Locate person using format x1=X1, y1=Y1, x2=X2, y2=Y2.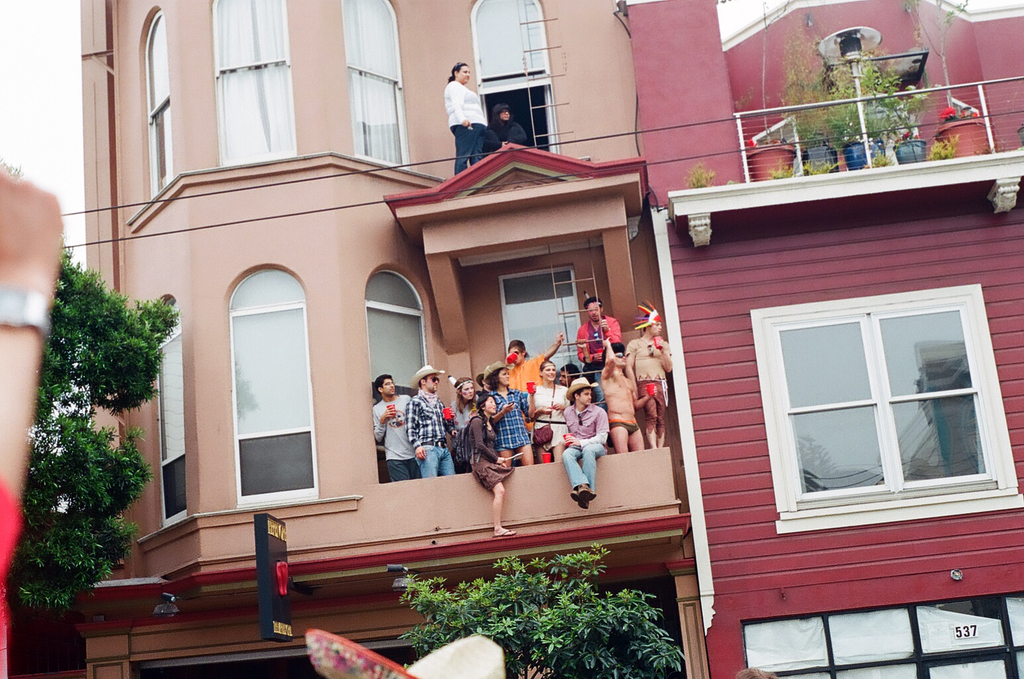
x1=372, y1=365, x2=418, y2=486.
